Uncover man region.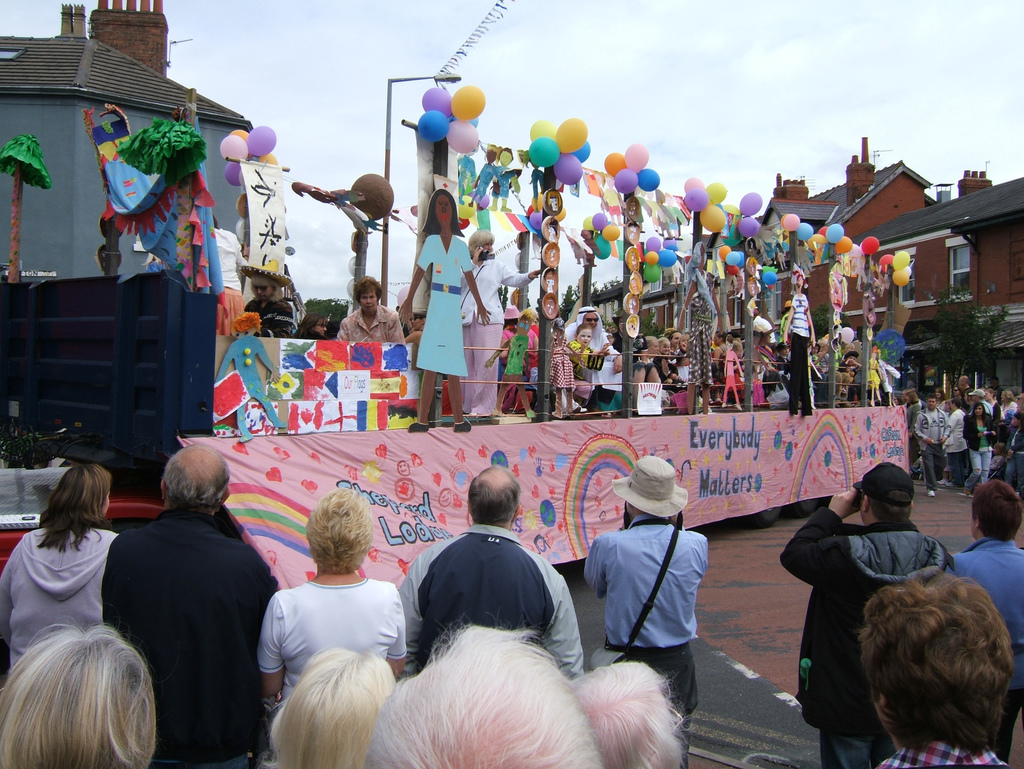
Uncovered: 909,393,951,503.
